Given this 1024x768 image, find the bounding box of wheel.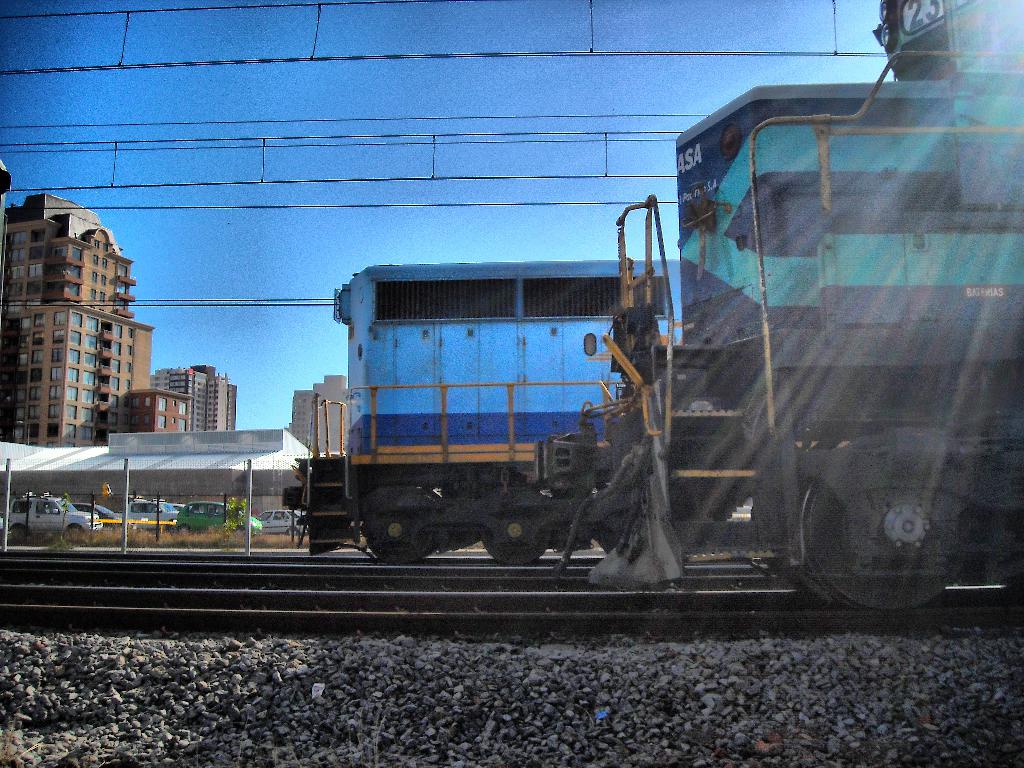
[left=800, top=437, right=969, bottom=613].
